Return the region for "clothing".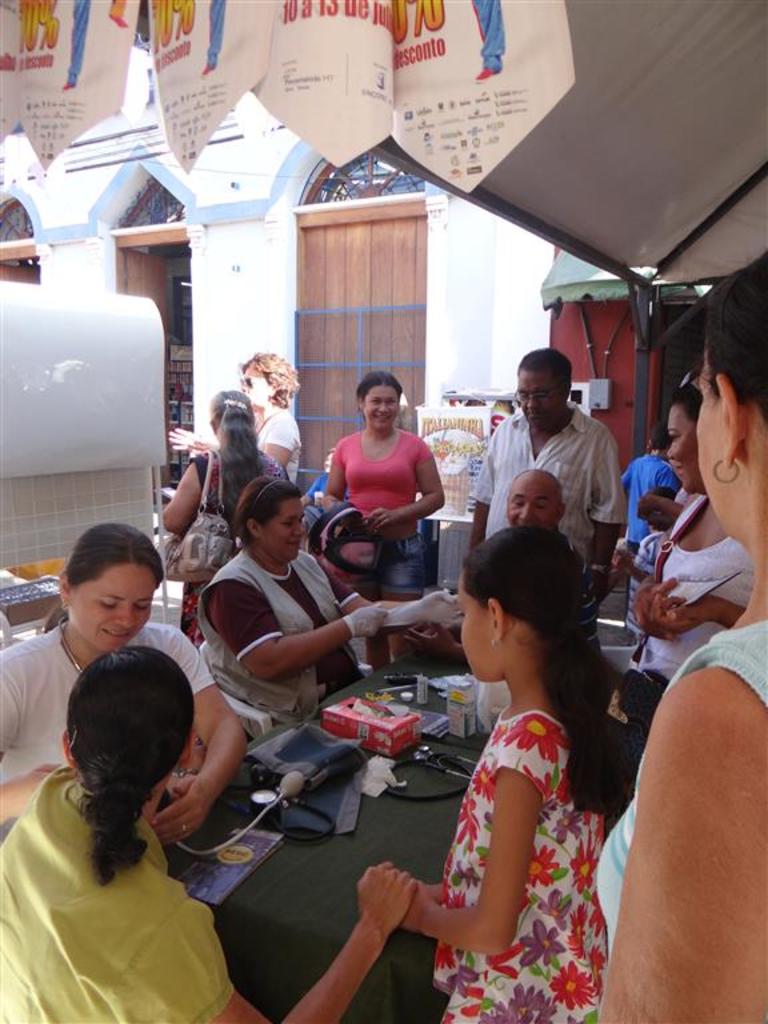
bbox=[463, 393, 625, 593].
